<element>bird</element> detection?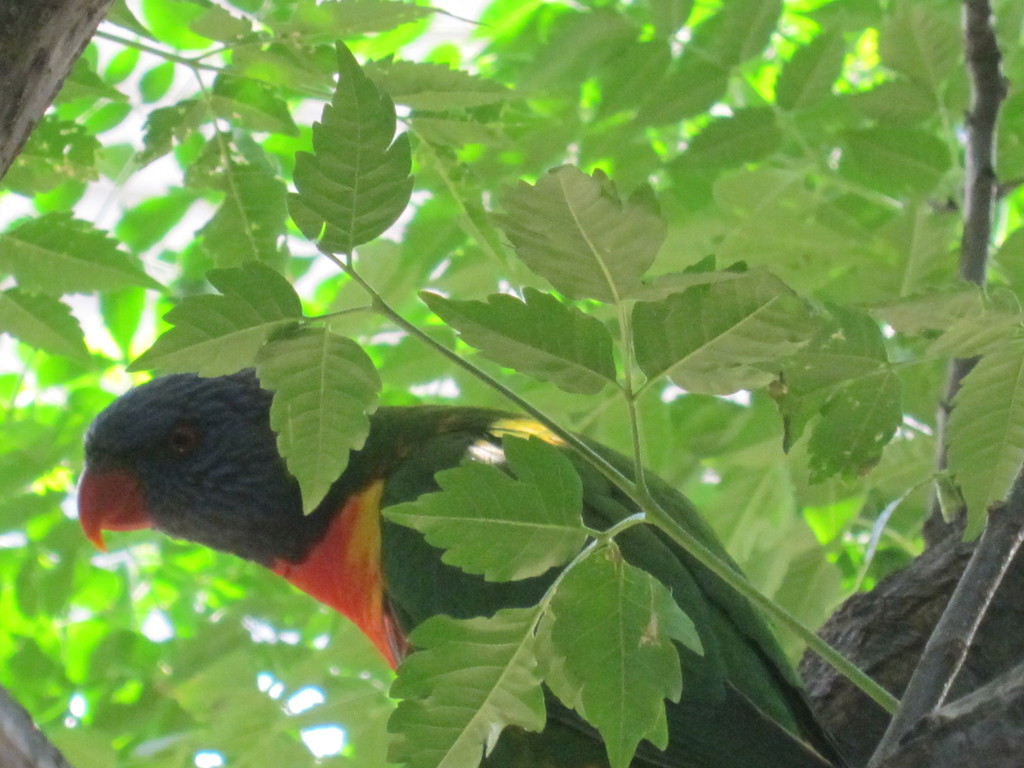
(left=75, top=365, right=855, bottom=767)
